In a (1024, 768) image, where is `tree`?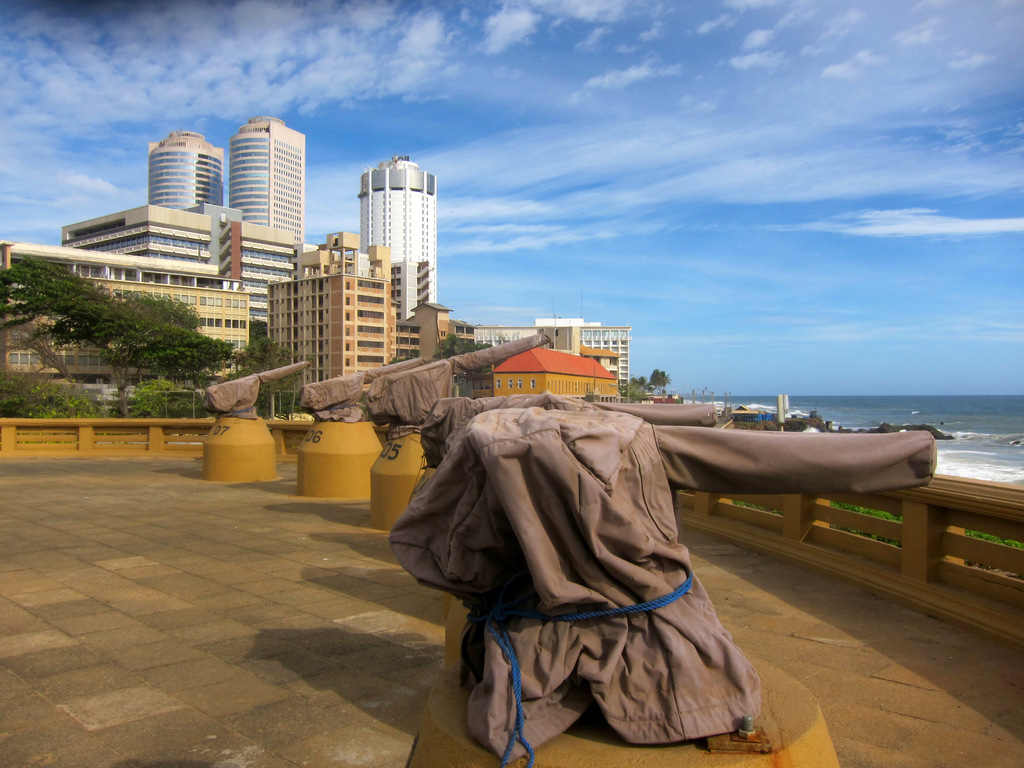
pyautogui.locateOnScreen(646, 366, 673, 398).
